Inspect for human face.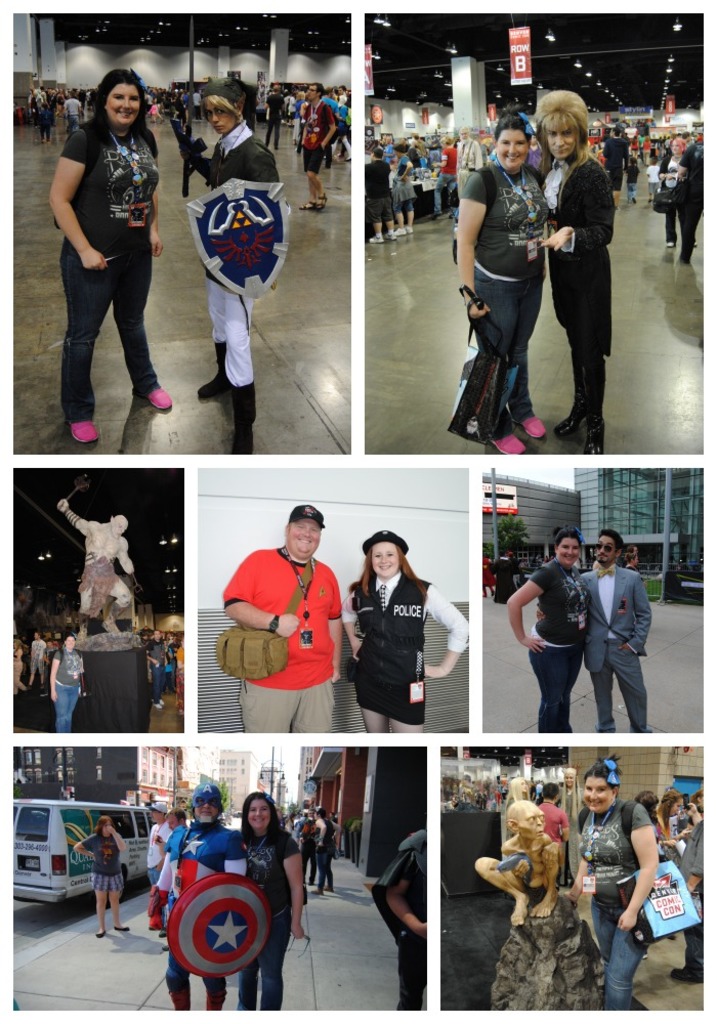
Inspection: (x1=109, y1=74, x2=149, y2=130).
